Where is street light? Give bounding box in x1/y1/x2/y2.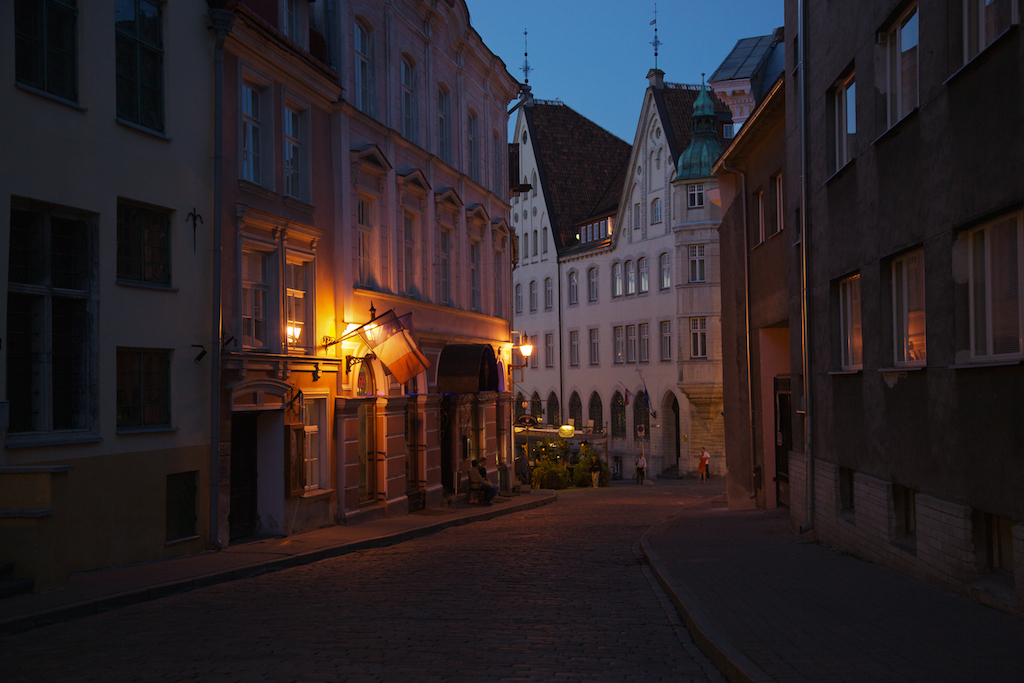
514/330/535/474.
